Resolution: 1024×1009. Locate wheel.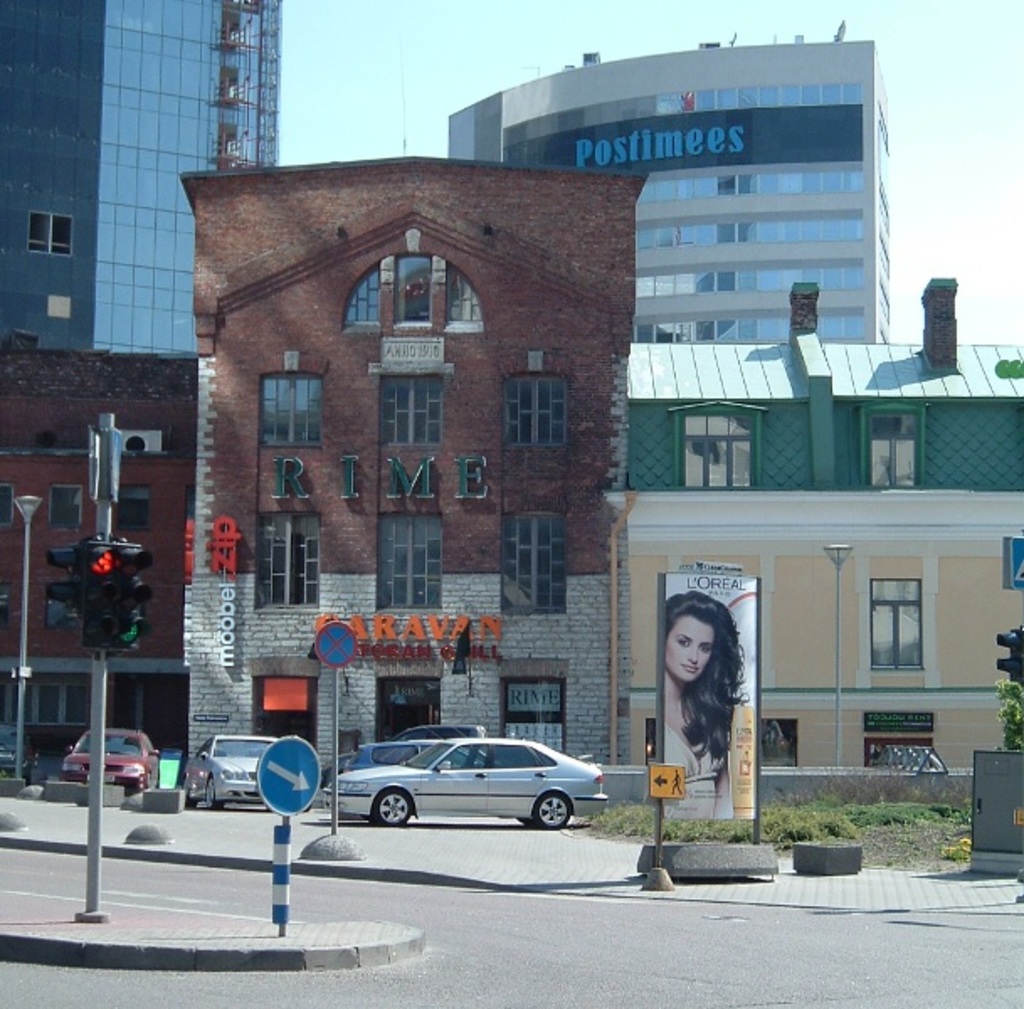
box=[145, 774, 153, 790].
